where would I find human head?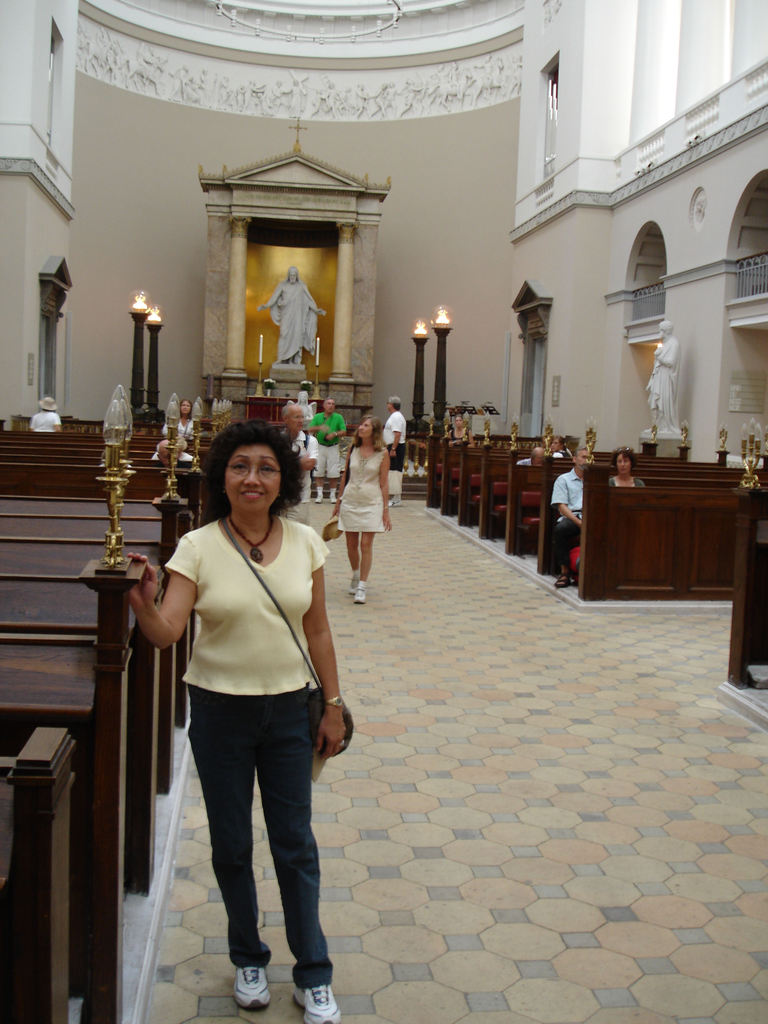
At left=614, top=445, right=632, bottom=481.
